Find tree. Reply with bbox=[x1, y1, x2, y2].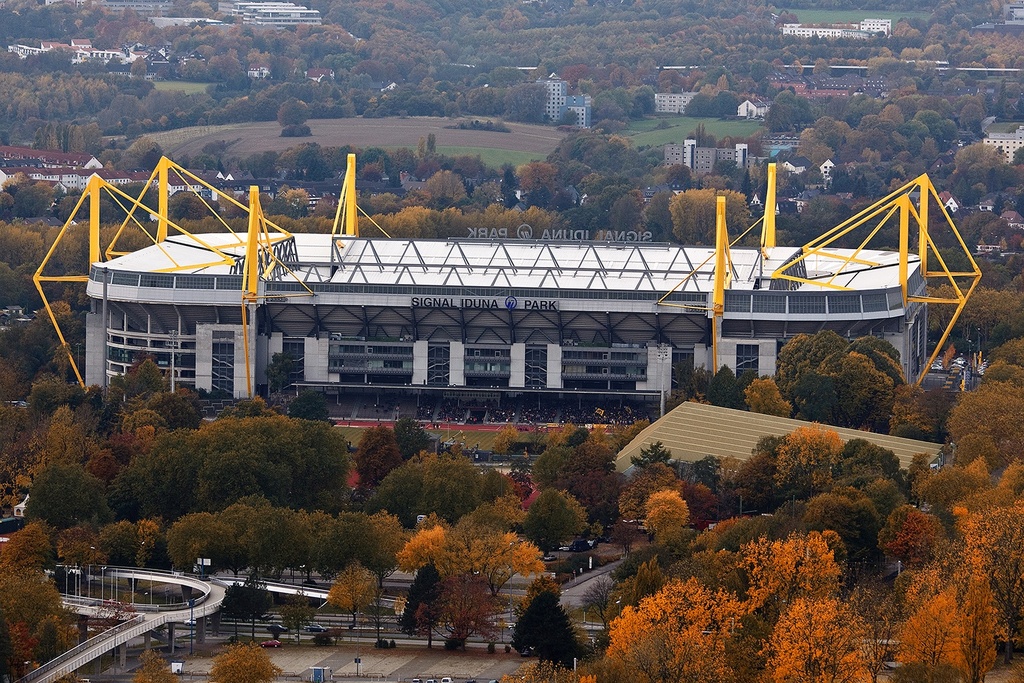
bbox=[518, 157, 598, 214].
